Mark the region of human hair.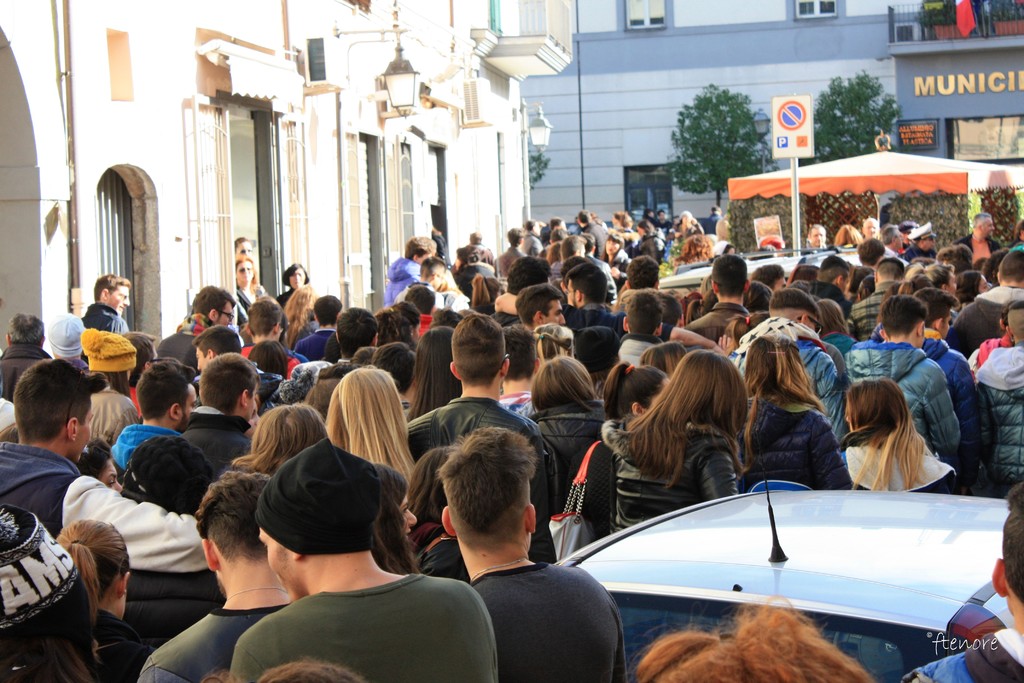
Region: crop(710, 255, 748, 297).
